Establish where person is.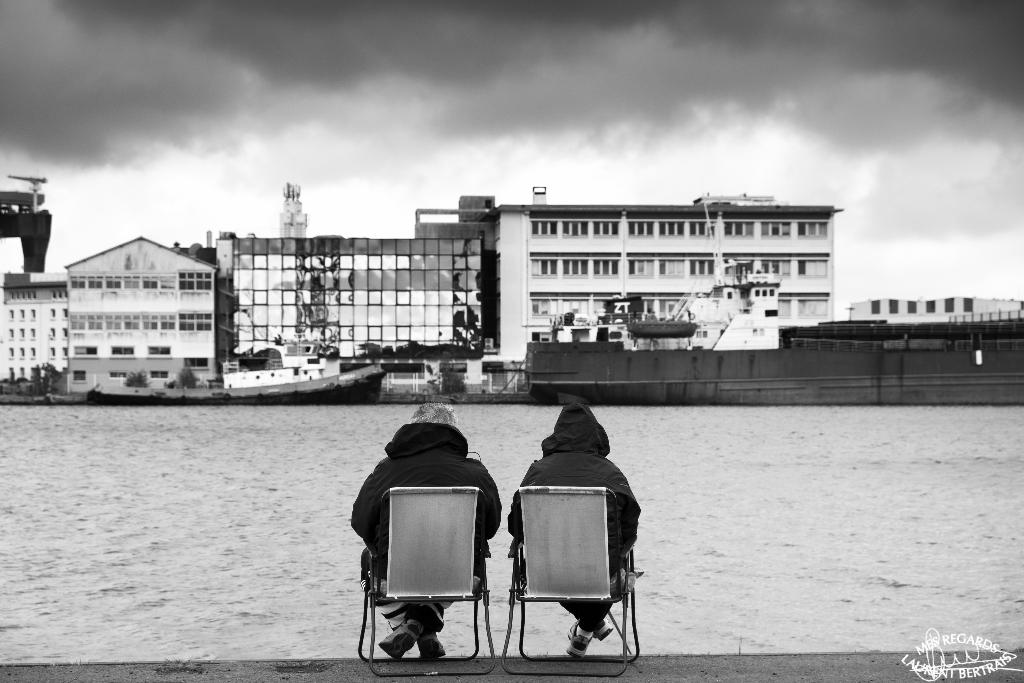
Established at detection(349, 400, 504, 659).
